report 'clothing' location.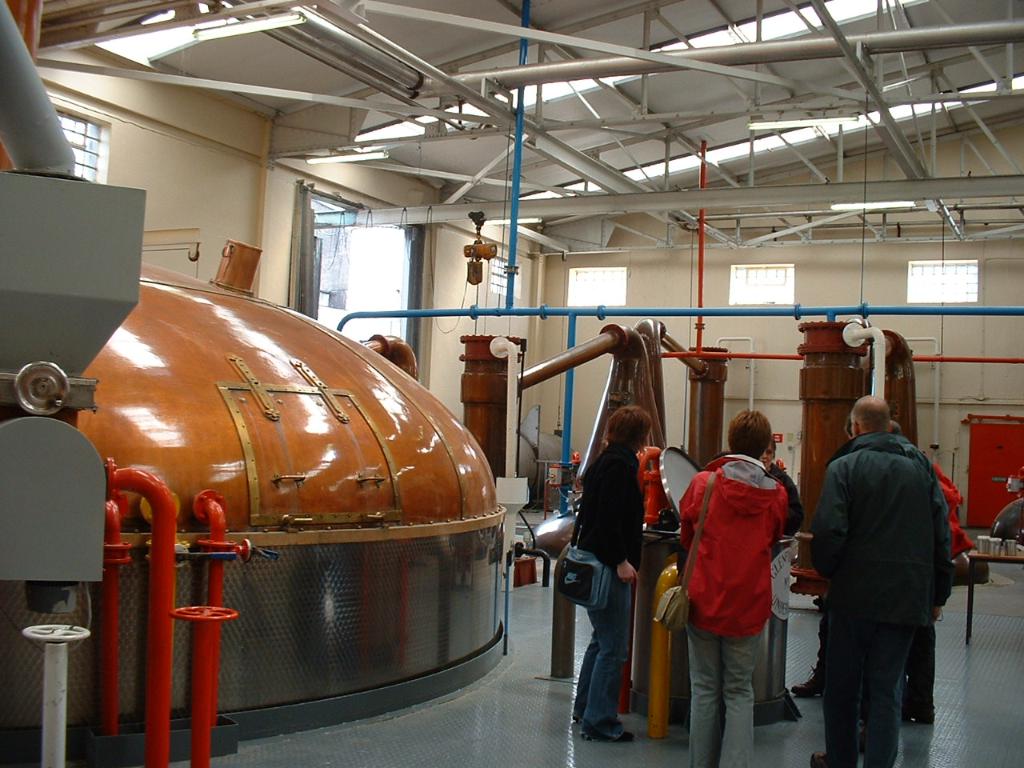
Report: left=900, top=464, right=978, bottom=708.
